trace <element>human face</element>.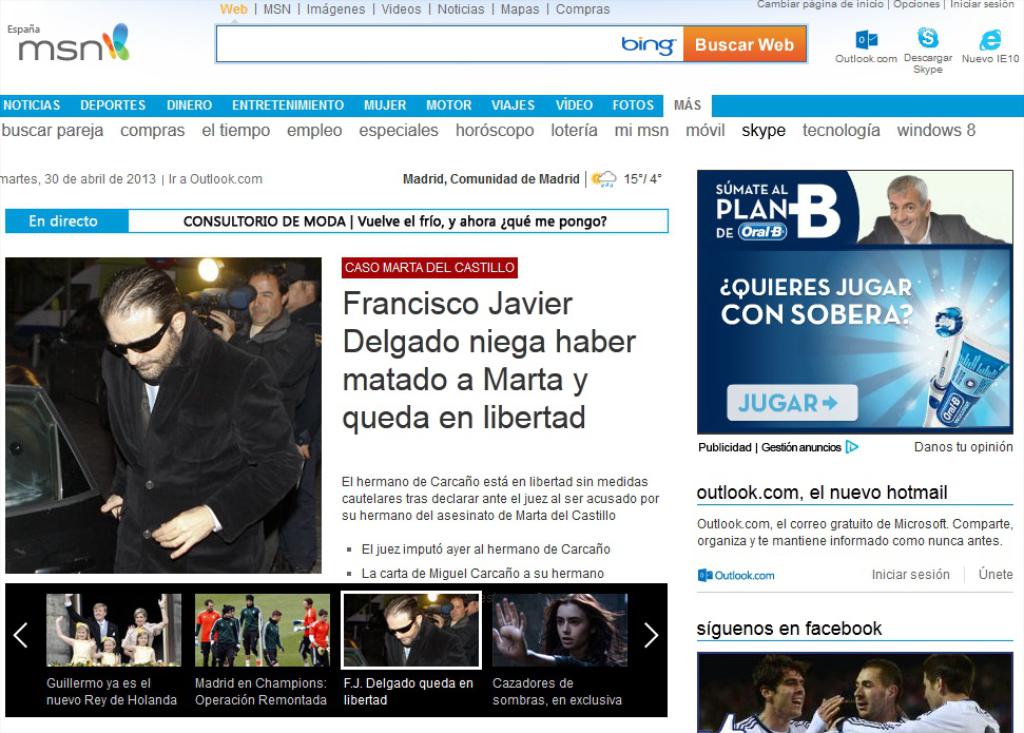
Traced to region(776, 671, 805, 718).
